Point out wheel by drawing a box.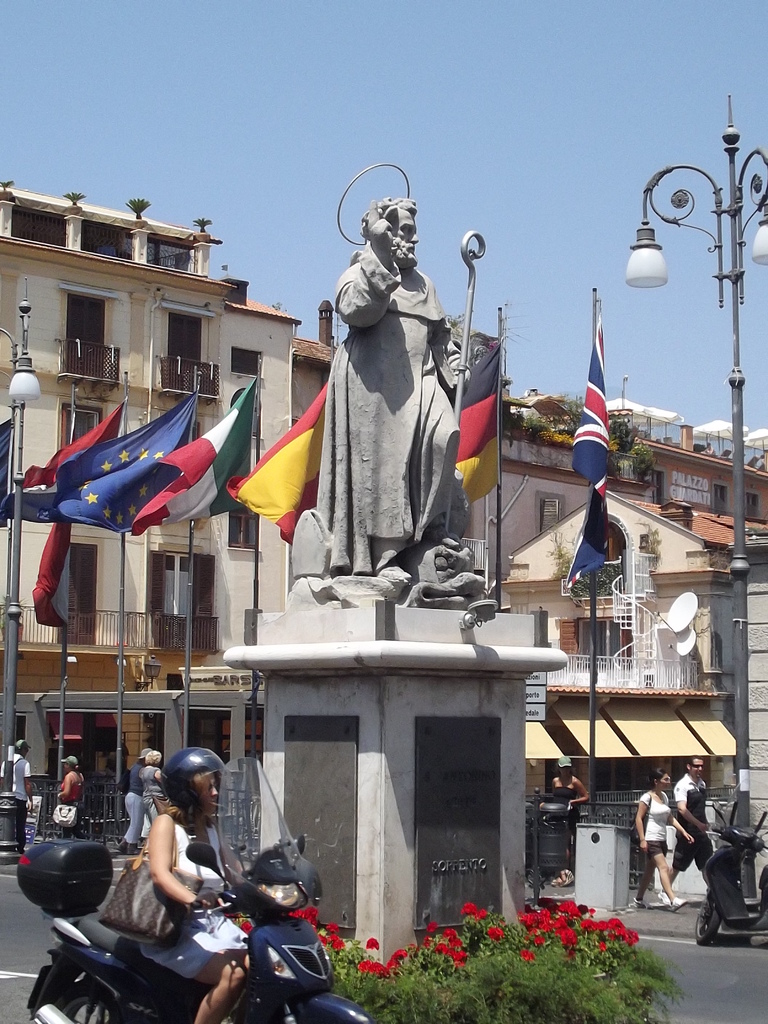
(x1=52, y1=975, x2=113, y2=1023).
